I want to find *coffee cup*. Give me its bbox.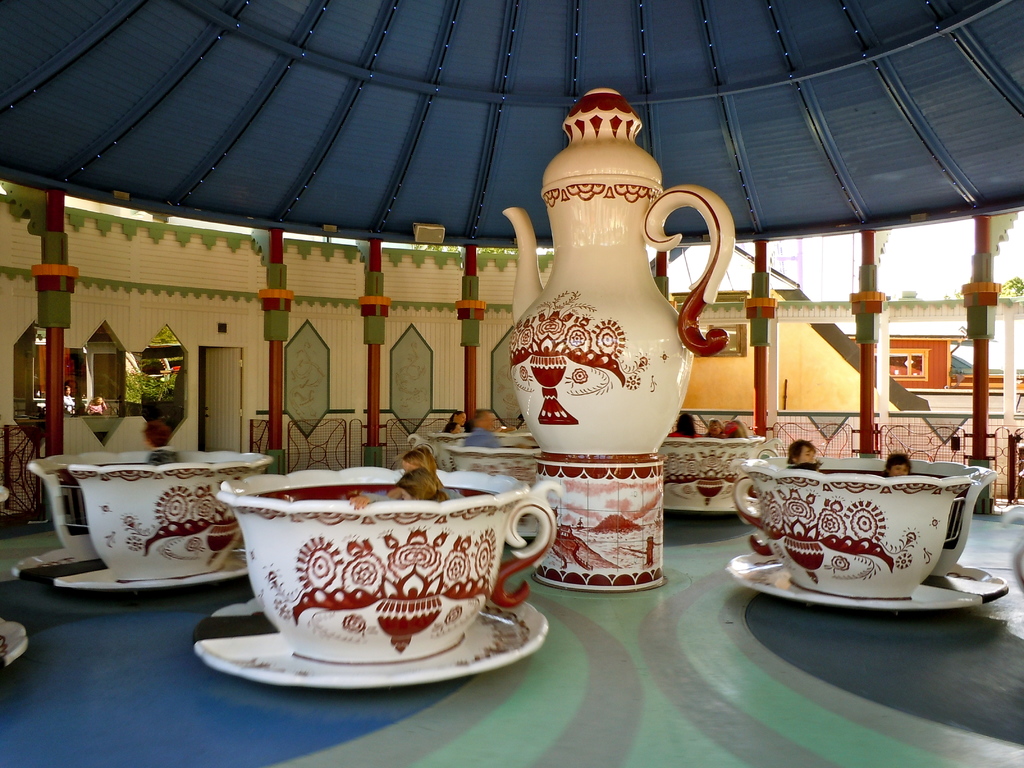
30/444/276/578.
